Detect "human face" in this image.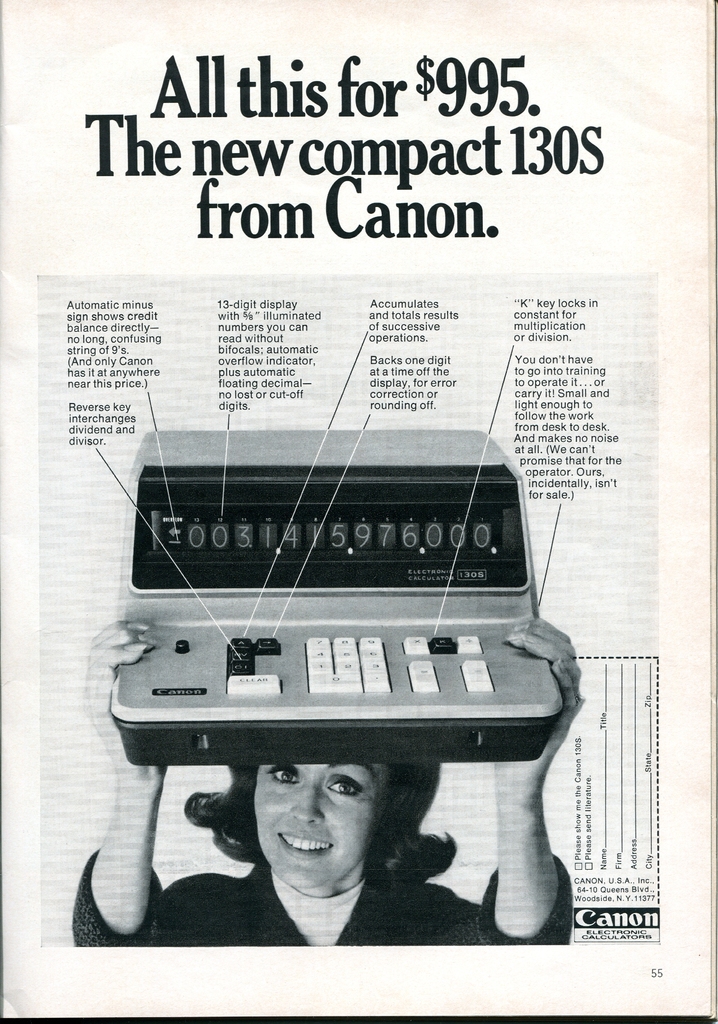
Detection: box(253, 762, 383, 888).
